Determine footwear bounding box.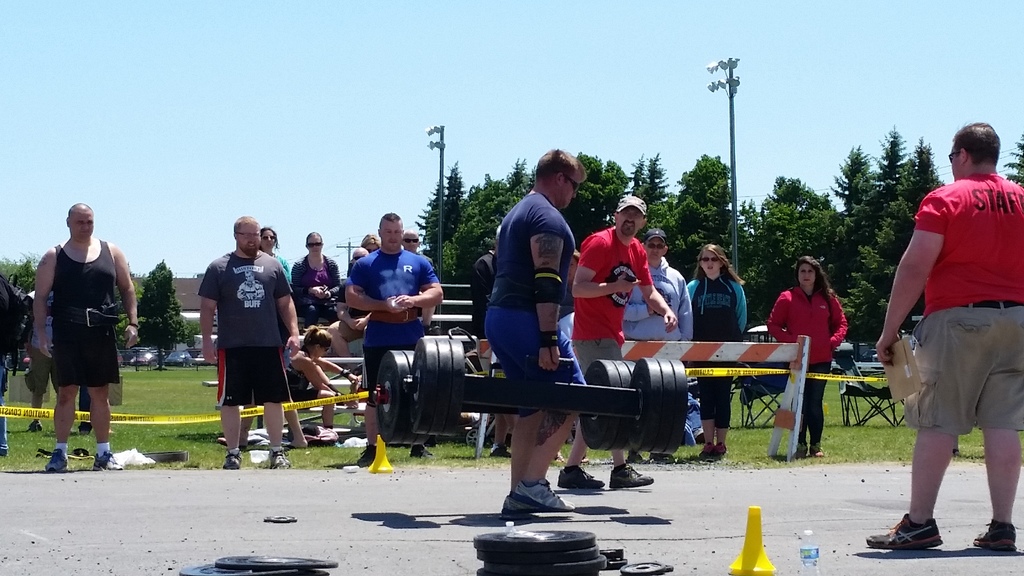
Determined: 269 451 290 470.
